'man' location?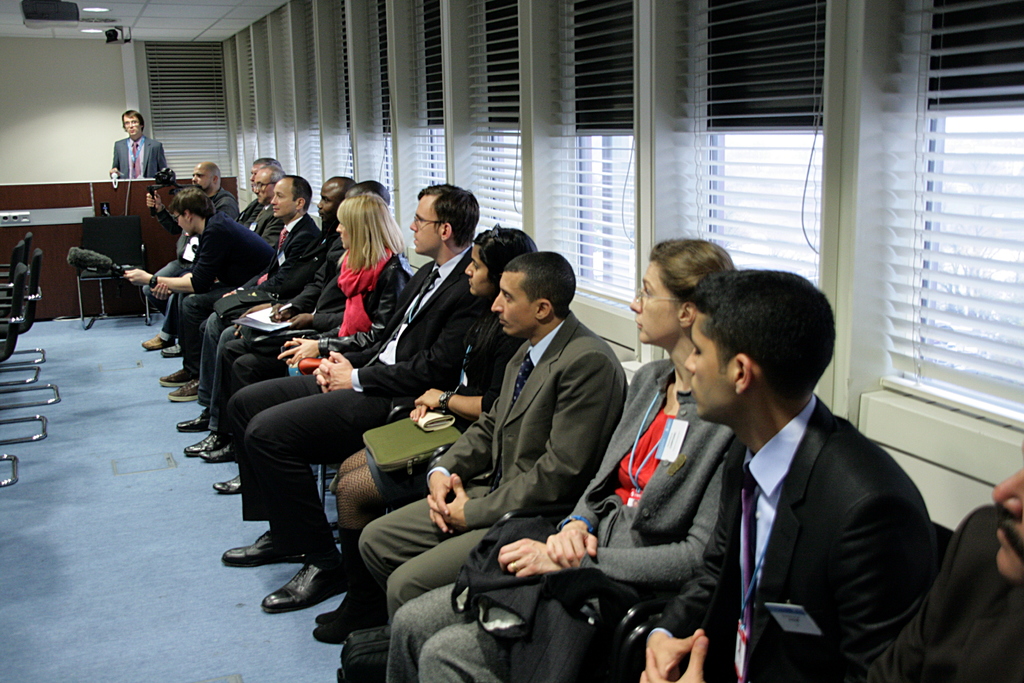
box=[173, 174, 321, 429]
